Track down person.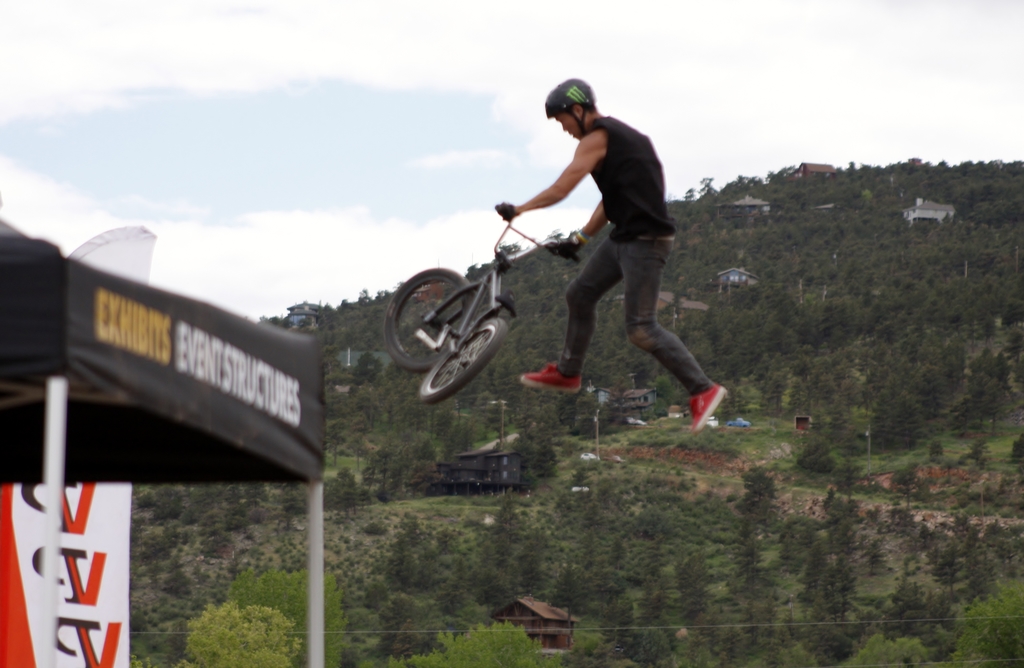
Tracked to bbox=[495, 77, 726, 433].
